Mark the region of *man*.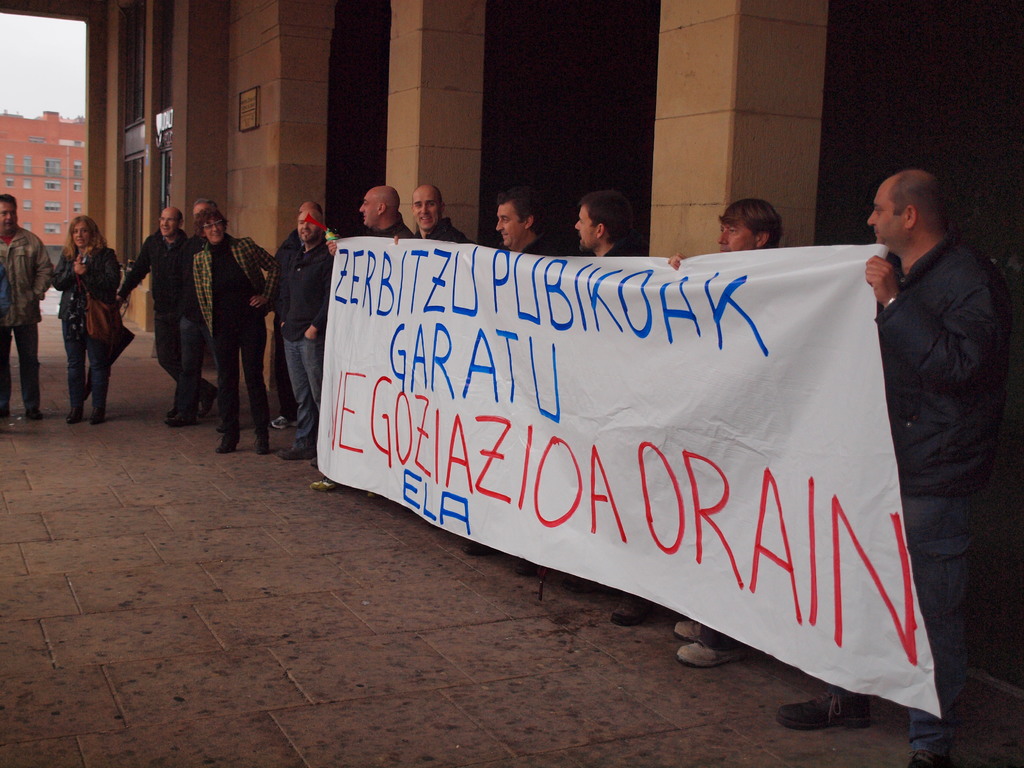
Region: locate(0, 196, 58, 422).
